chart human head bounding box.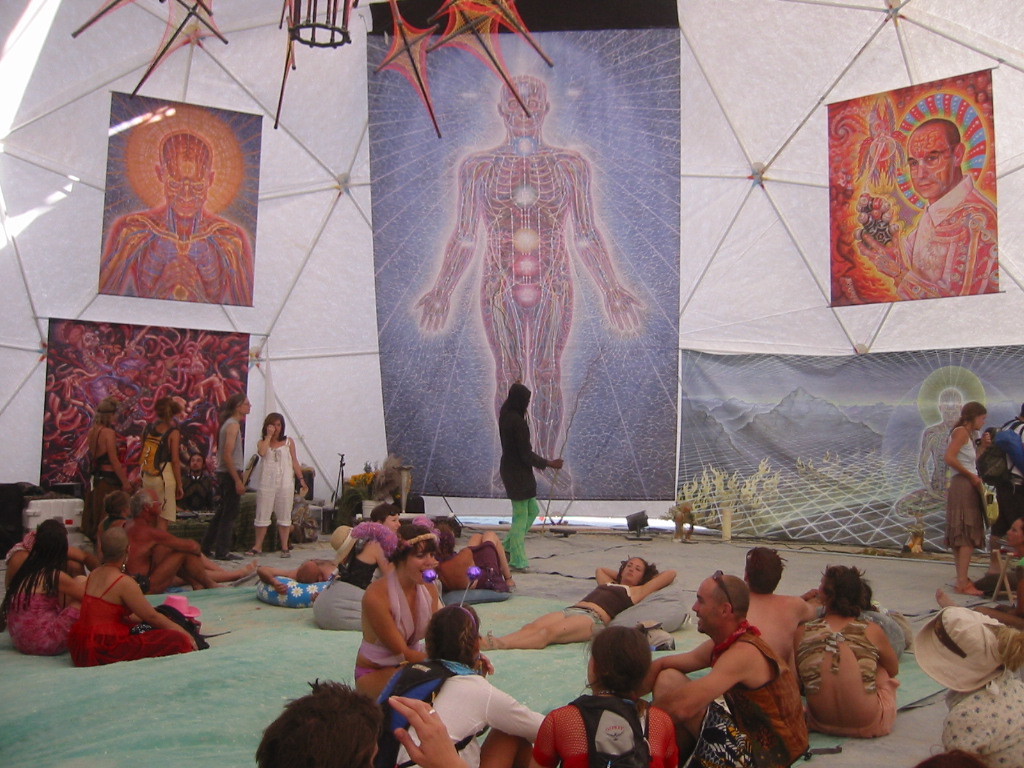
Charted: l=375, t=504, r=398, b=532.
